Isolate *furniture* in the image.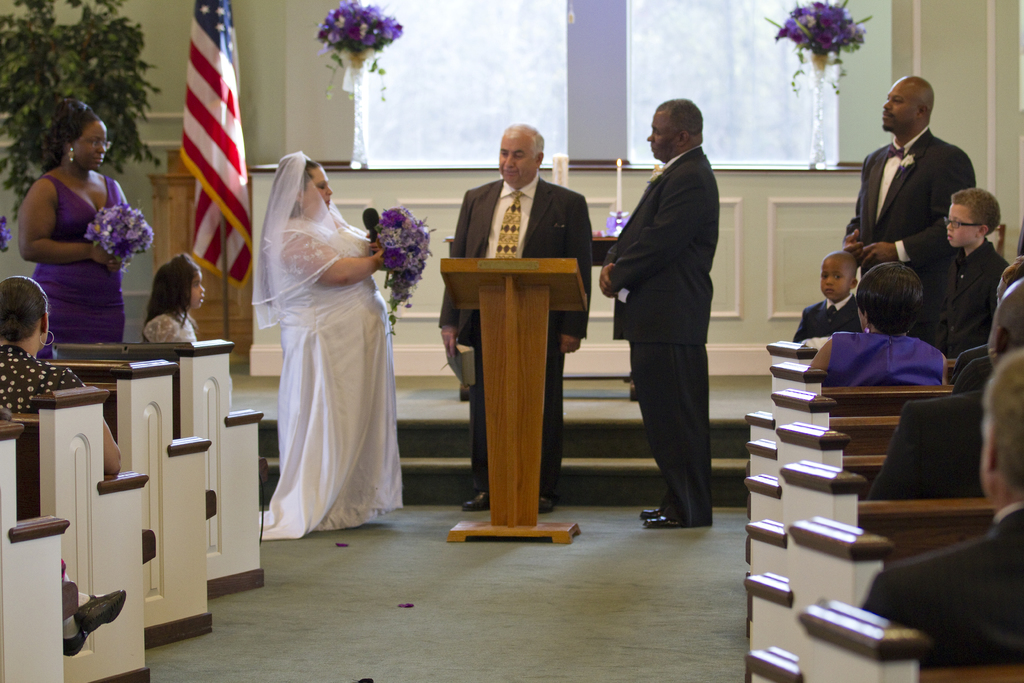
Isolated region: select_region(145, 150, 251, 355).
